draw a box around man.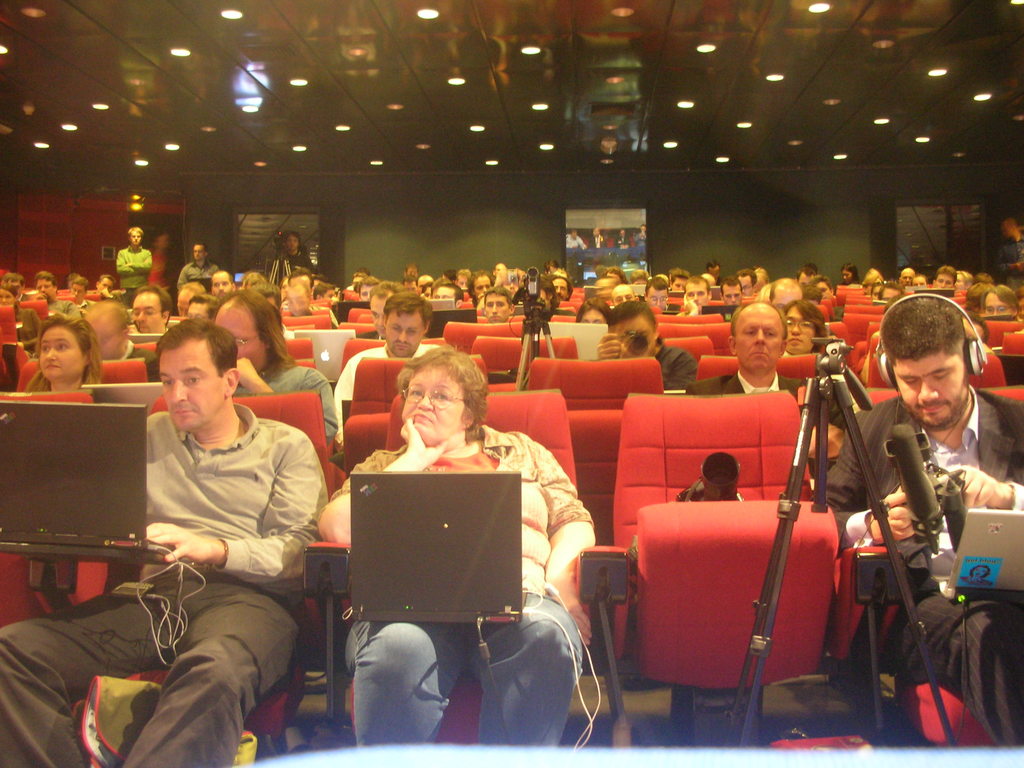
rect(483, 288, 514, 325).
